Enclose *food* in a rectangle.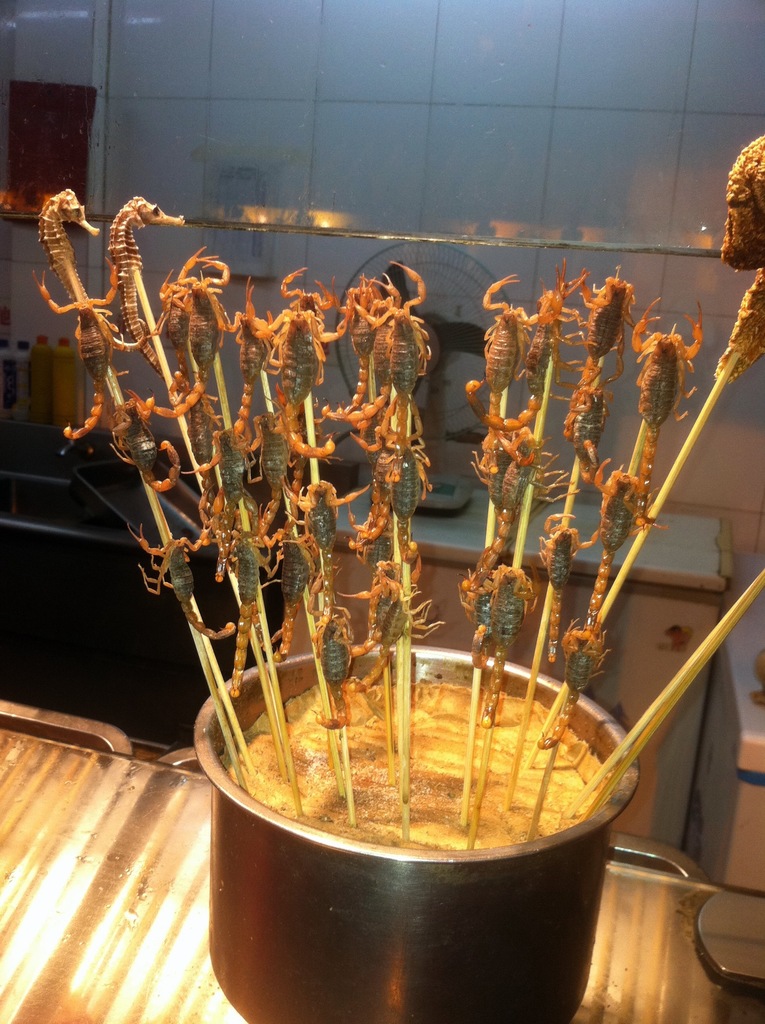
(x1=266, y1=668, x2=588, y2=852).
